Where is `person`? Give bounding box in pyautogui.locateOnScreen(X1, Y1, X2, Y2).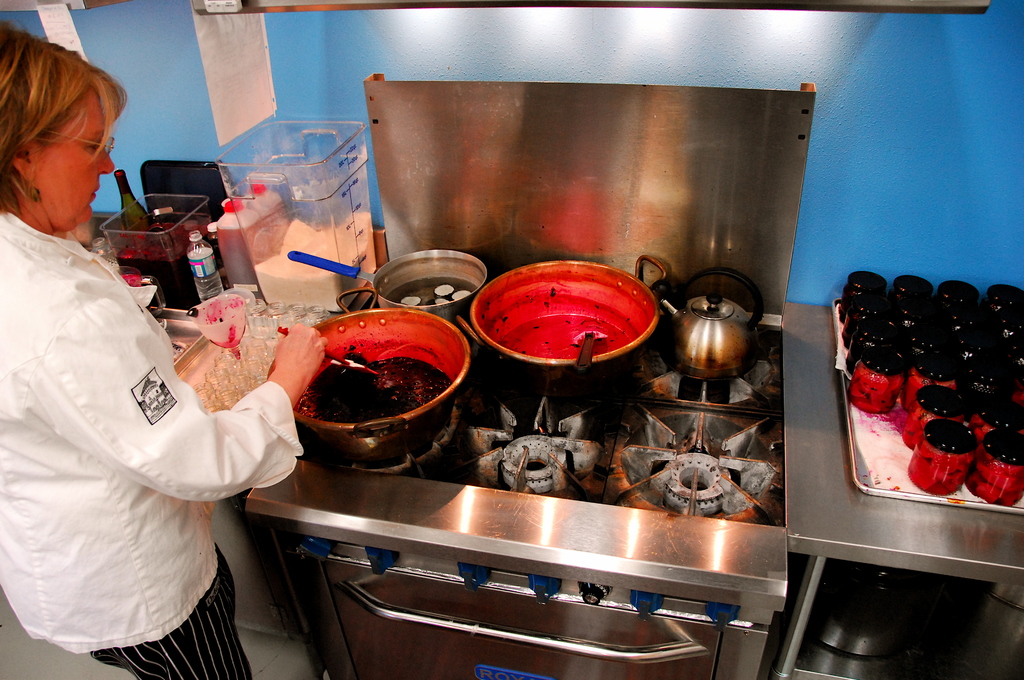
pyautogui.locateOnScreen(0, 24, 330, 679).
